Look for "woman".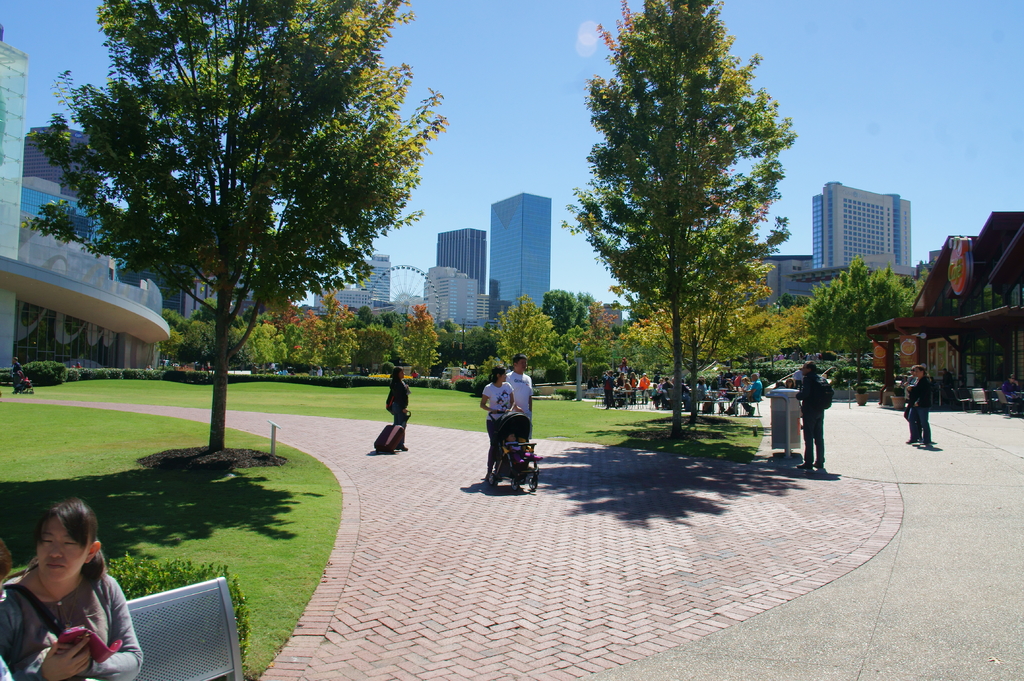
Found: [659,378,664,388].
